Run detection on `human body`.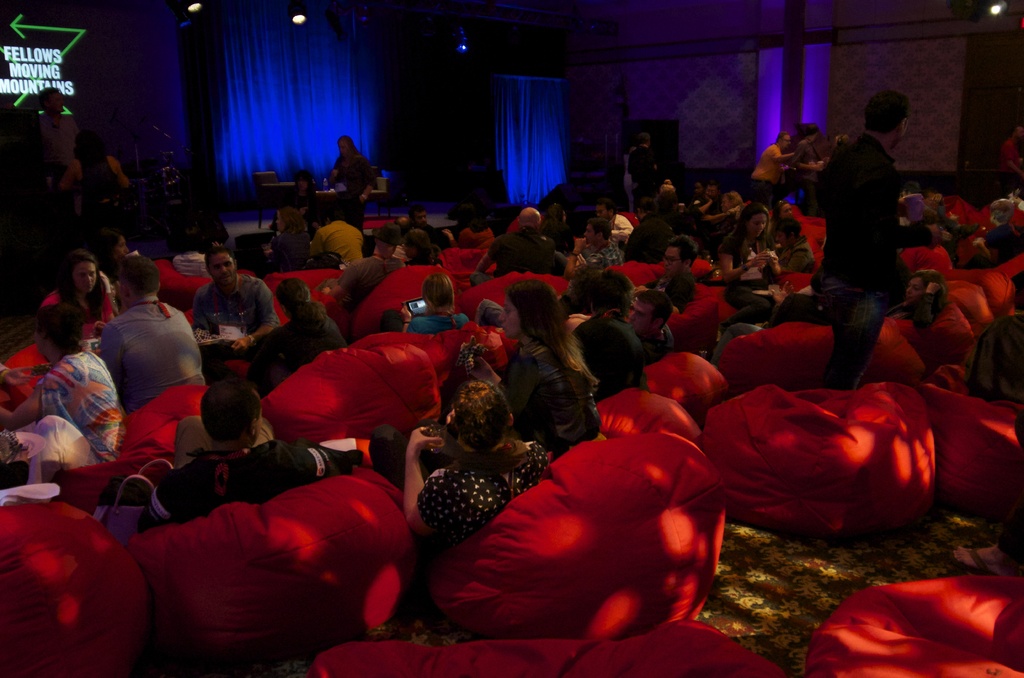
Result: (752, 139, 801, 195).
